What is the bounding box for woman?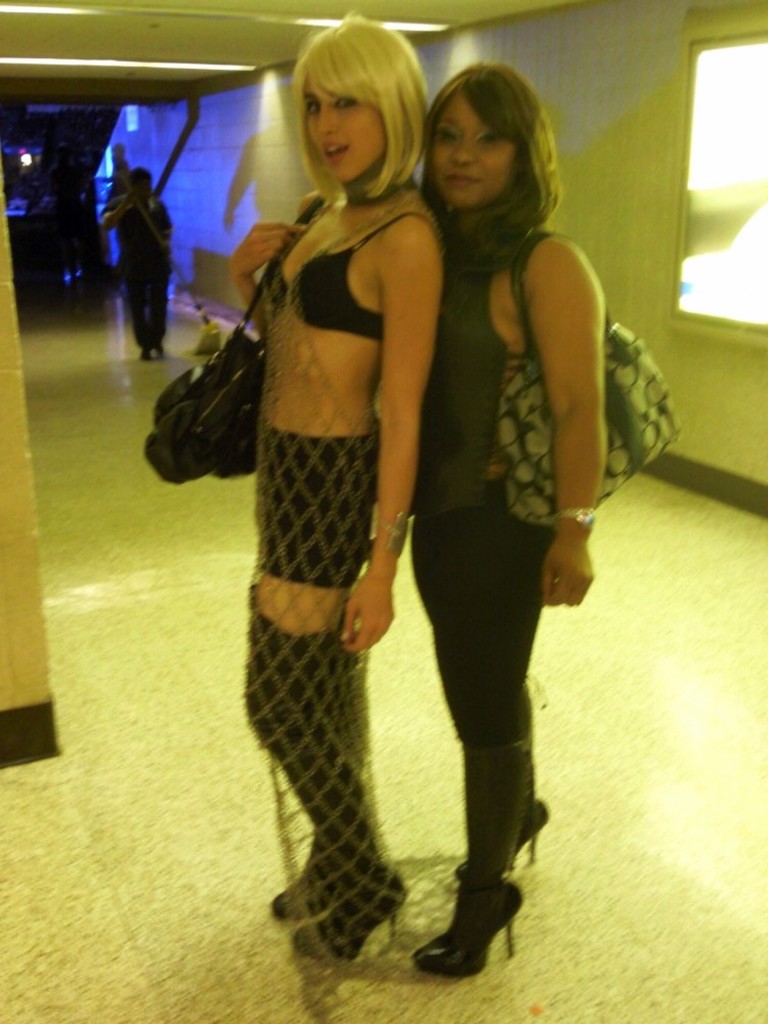
crop(375, 49, 631, 811).
